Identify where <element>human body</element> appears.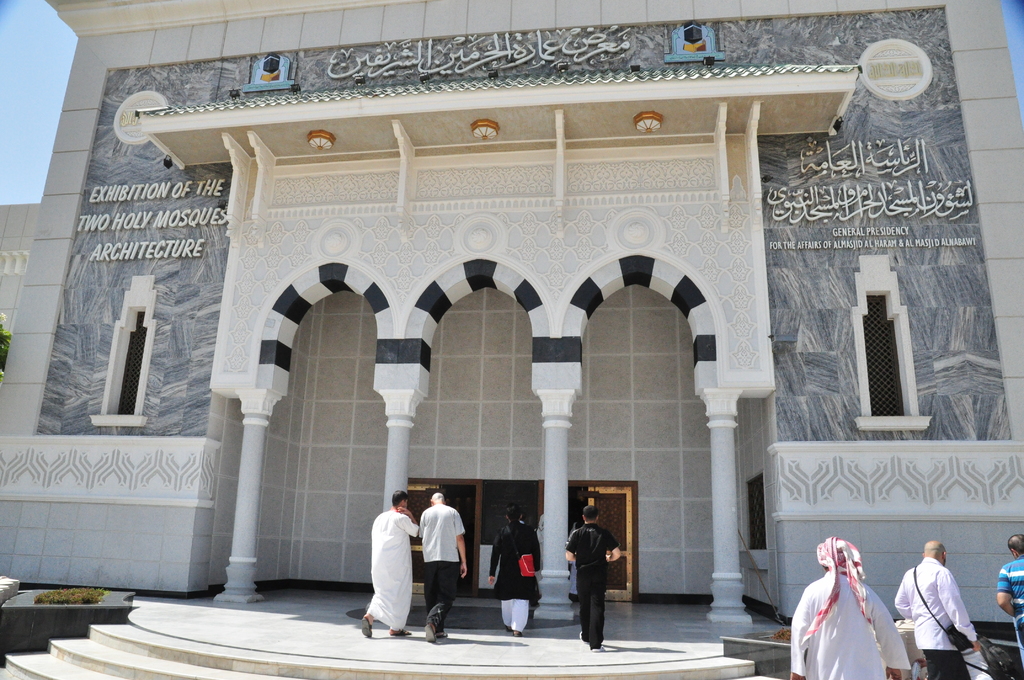
Appears at locate(561, 521, 621, 651).
